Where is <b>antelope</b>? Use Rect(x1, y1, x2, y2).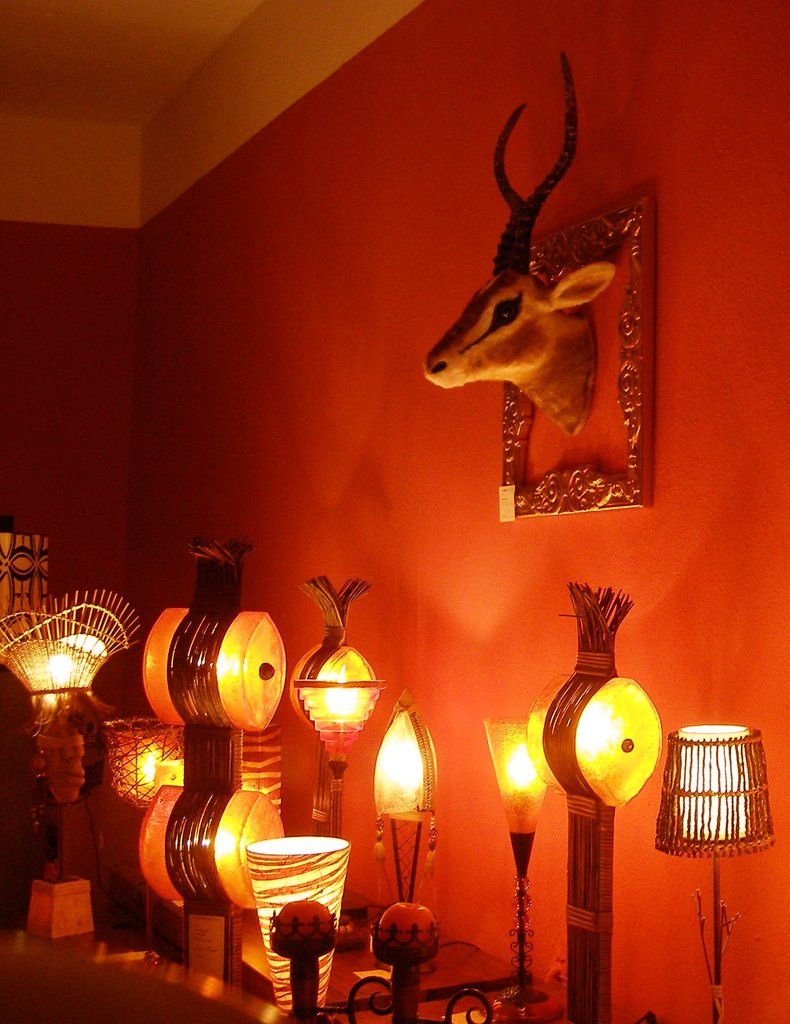
Rect(428, 56, 614, 428).
